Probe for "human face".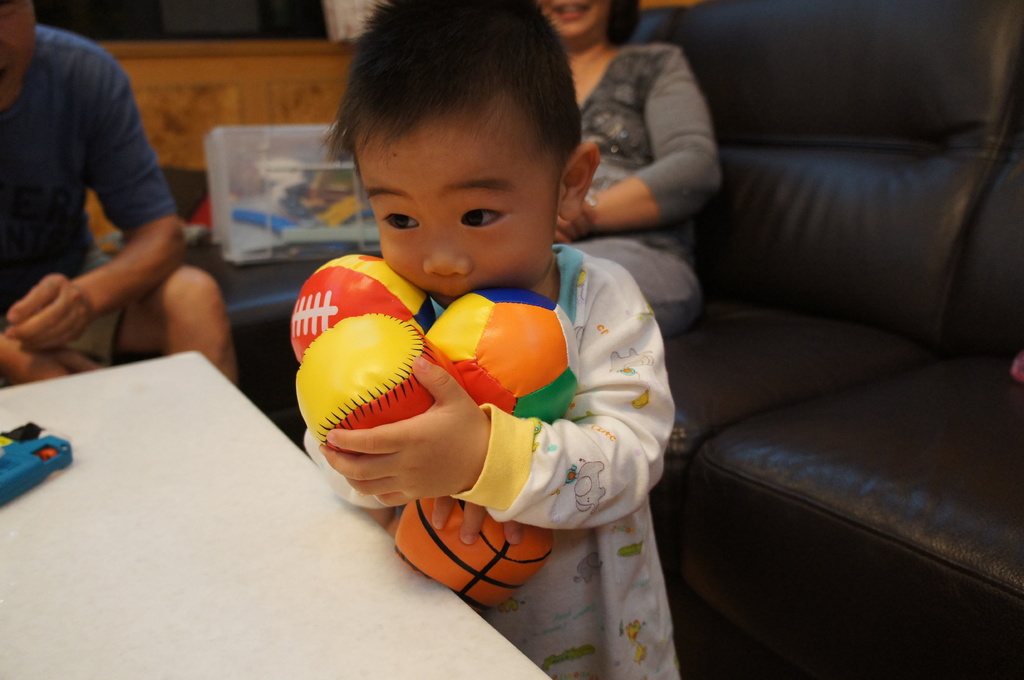
Probe result: 352:107:558:307.
